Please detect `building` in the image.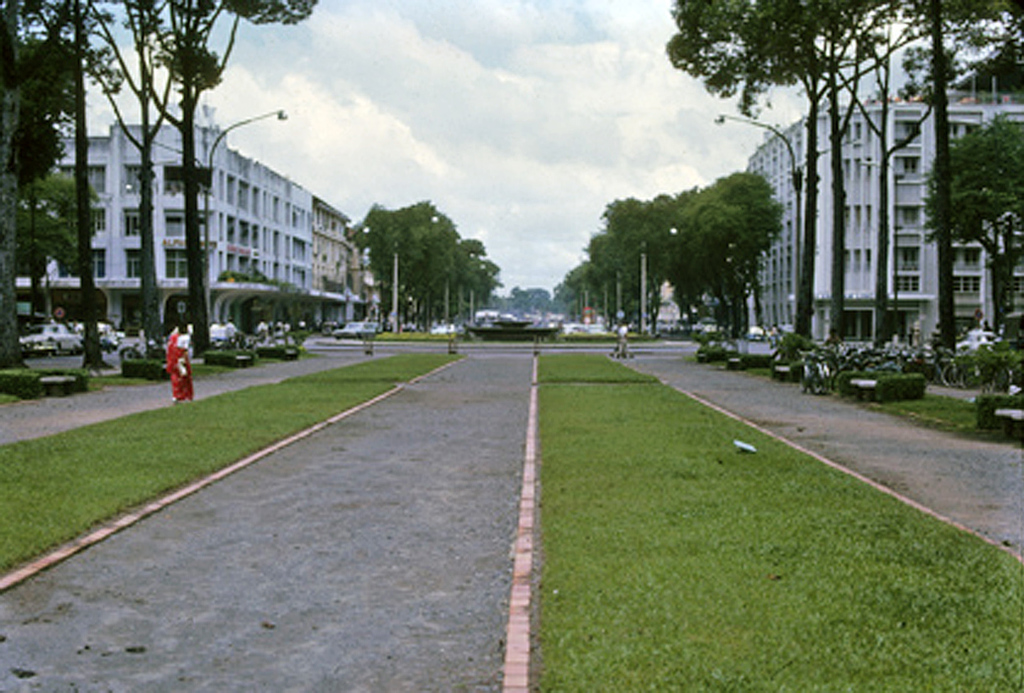
[743, 102, 1023, 346].
